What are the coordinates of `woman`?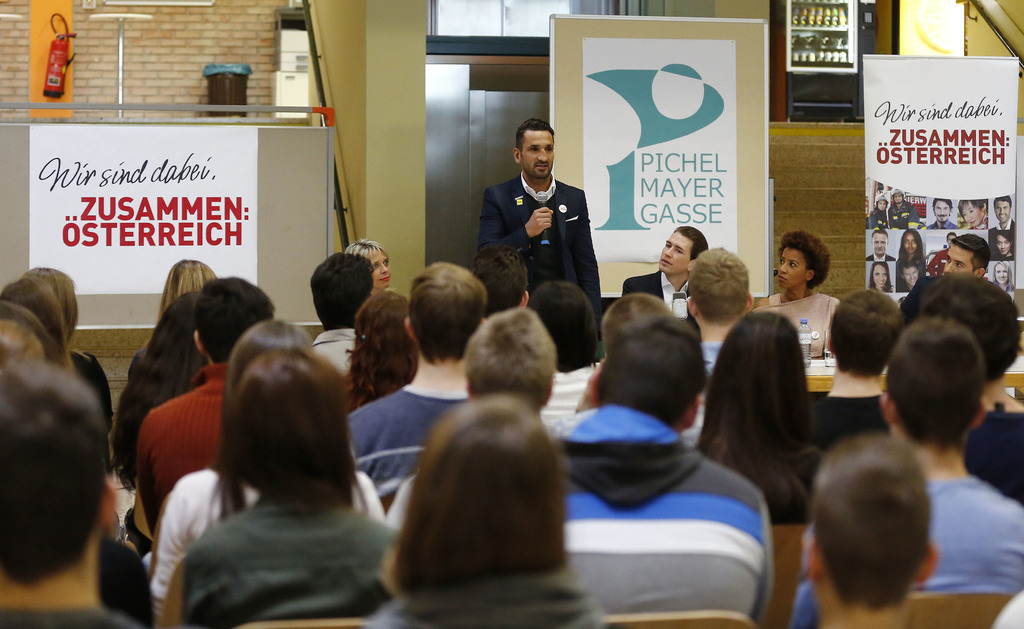
[694,313,831,528].
